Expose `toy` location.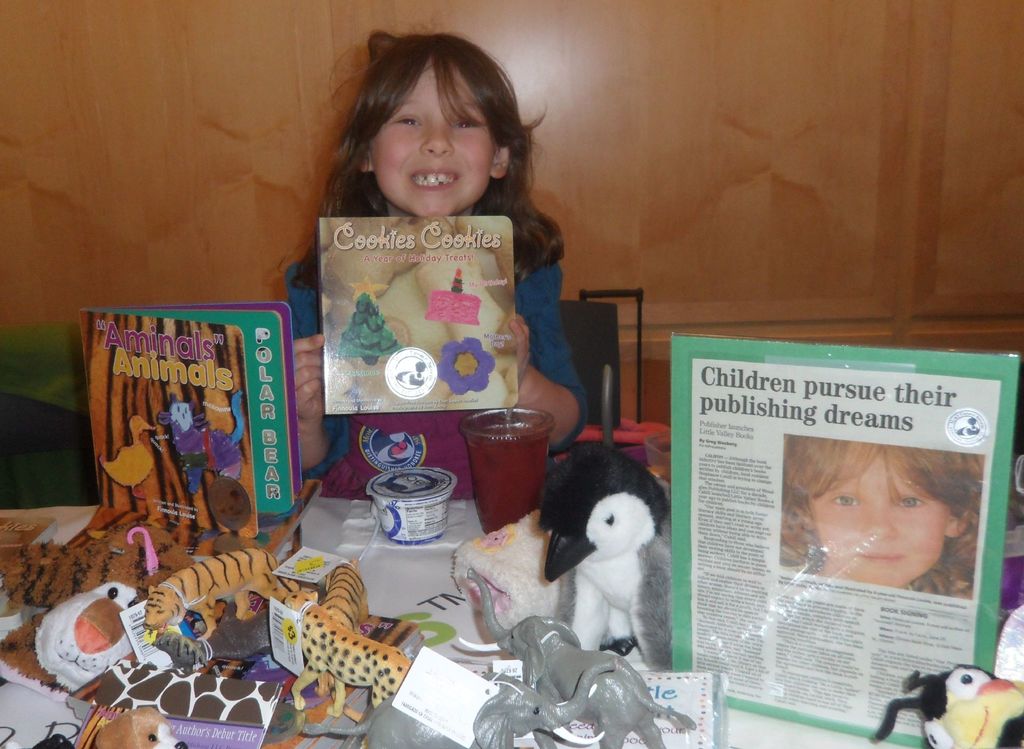
Exposed at detection(874, 659, 1023, 748).
